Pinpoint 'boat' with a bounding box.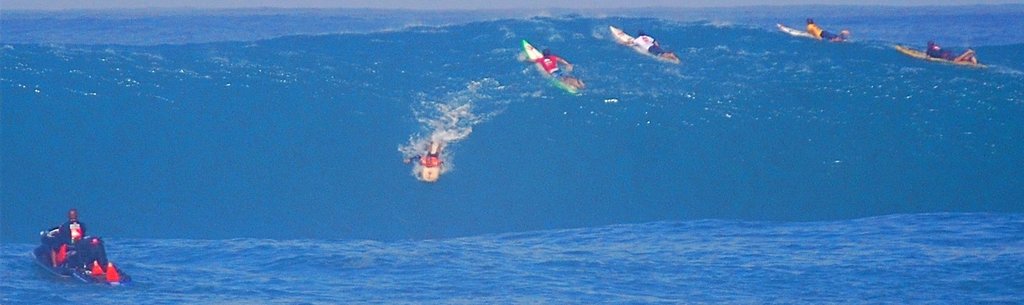
box(896, 47, 973, 62).
